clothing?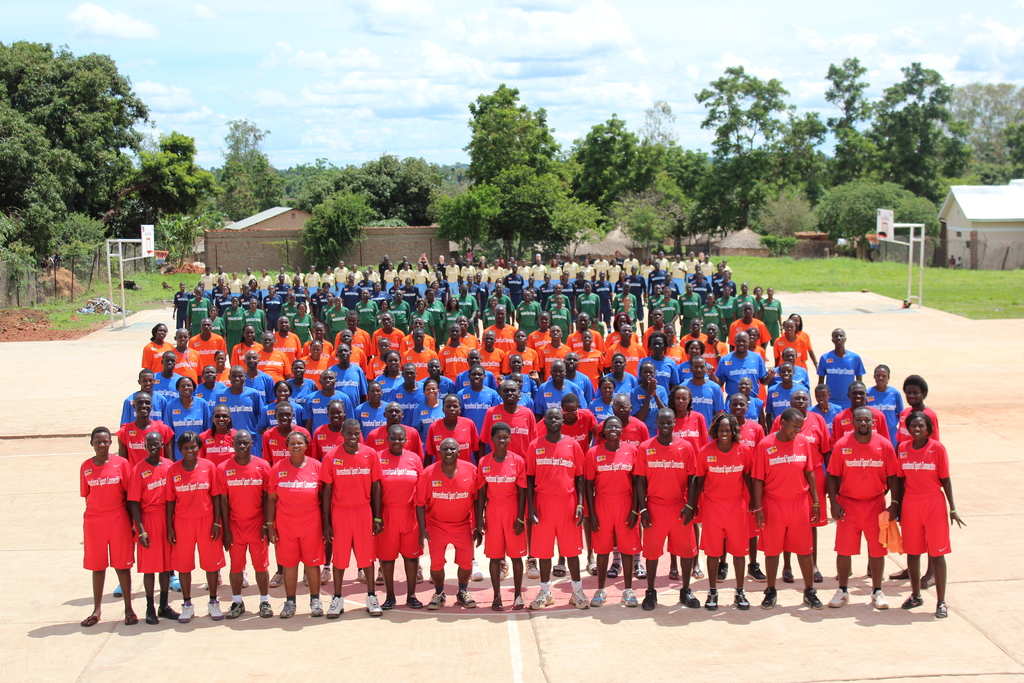
region(264, 424, 321, 465)
